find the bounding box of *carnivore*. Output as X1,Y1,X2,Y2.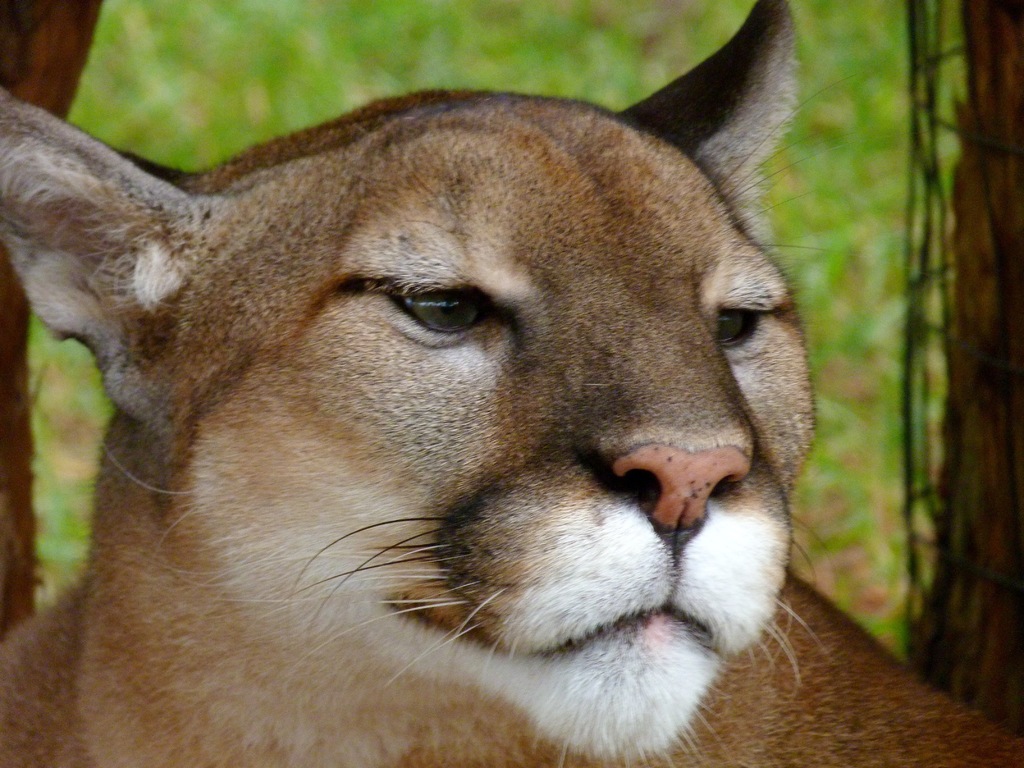
0,37,918,766.
